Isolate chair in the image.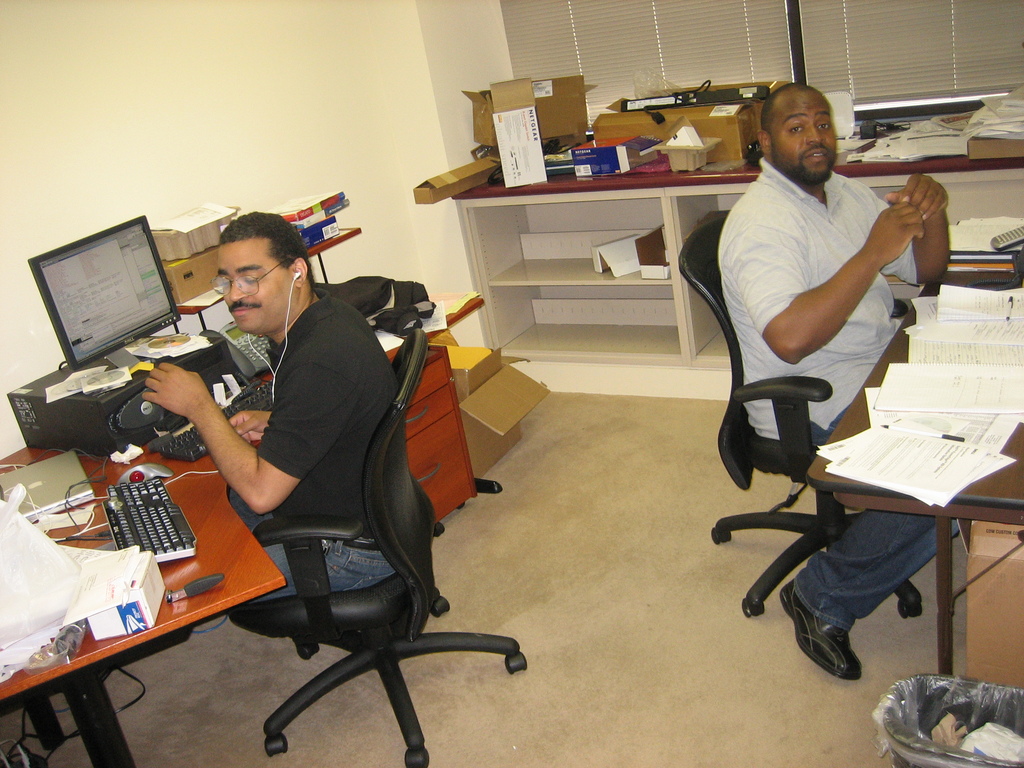
Isolated region: <box>675,216,920,618</box>.
